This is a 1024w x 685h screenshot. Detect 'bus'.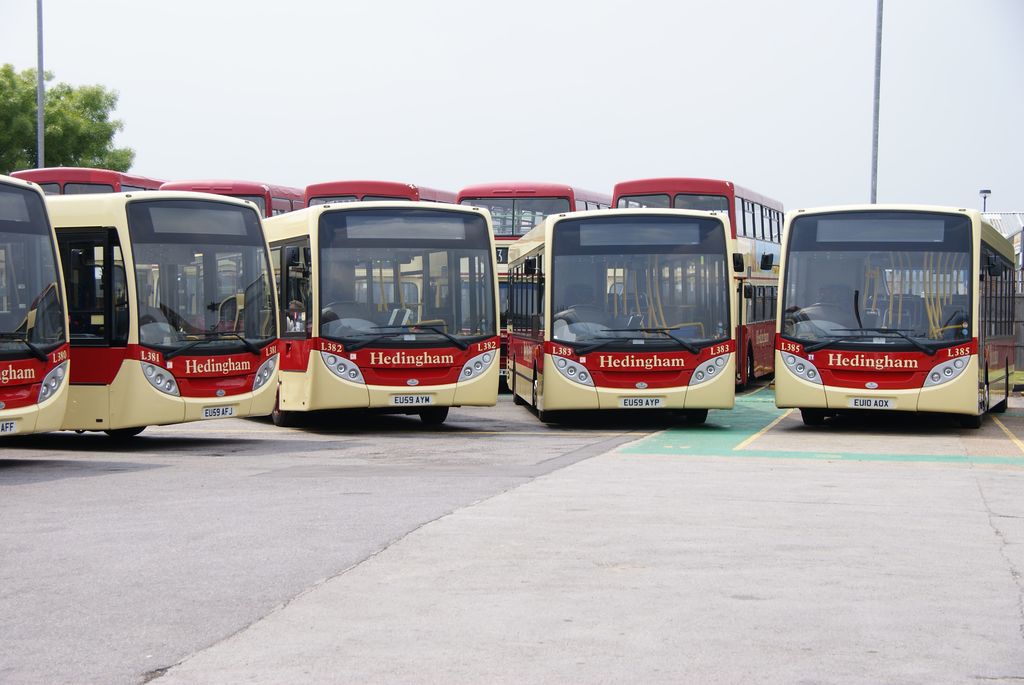
{"left": 509, "top": 204, "right": 750, "bottom": 421}.
